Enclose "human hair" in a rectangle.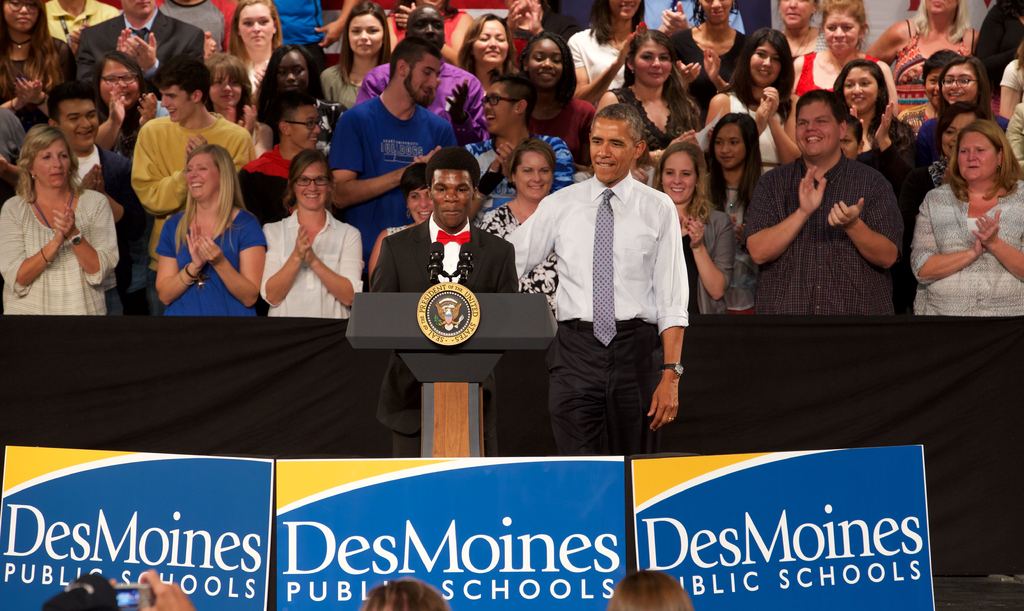
BBox(402, 172, 431, 208).
